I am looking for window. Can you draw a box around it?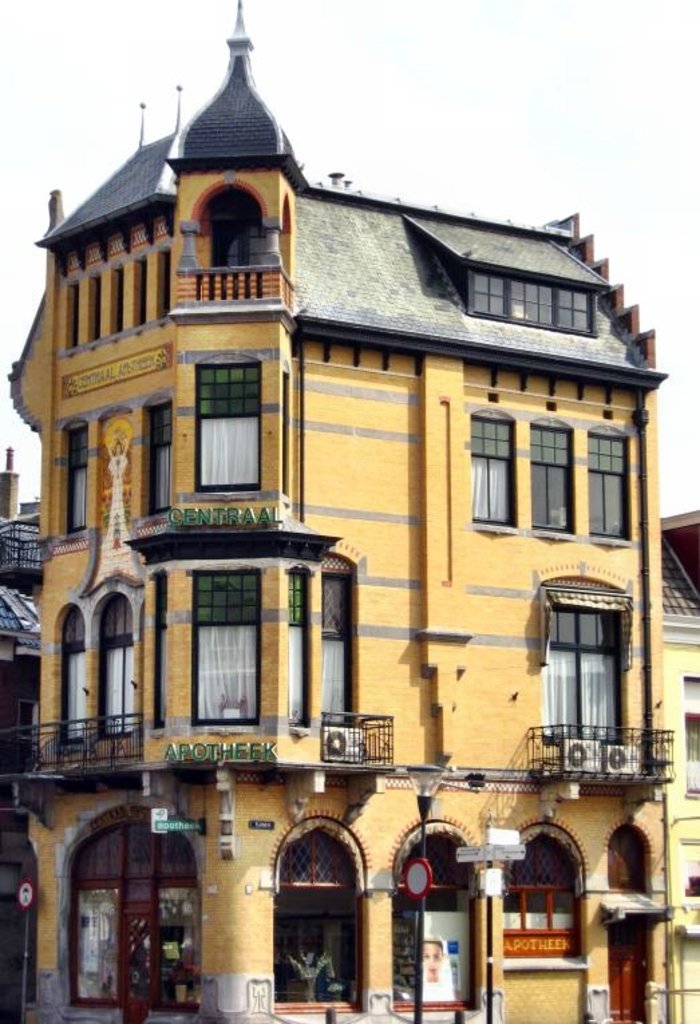
Sure, the bounding box is region(198, 569, 261, 727).
